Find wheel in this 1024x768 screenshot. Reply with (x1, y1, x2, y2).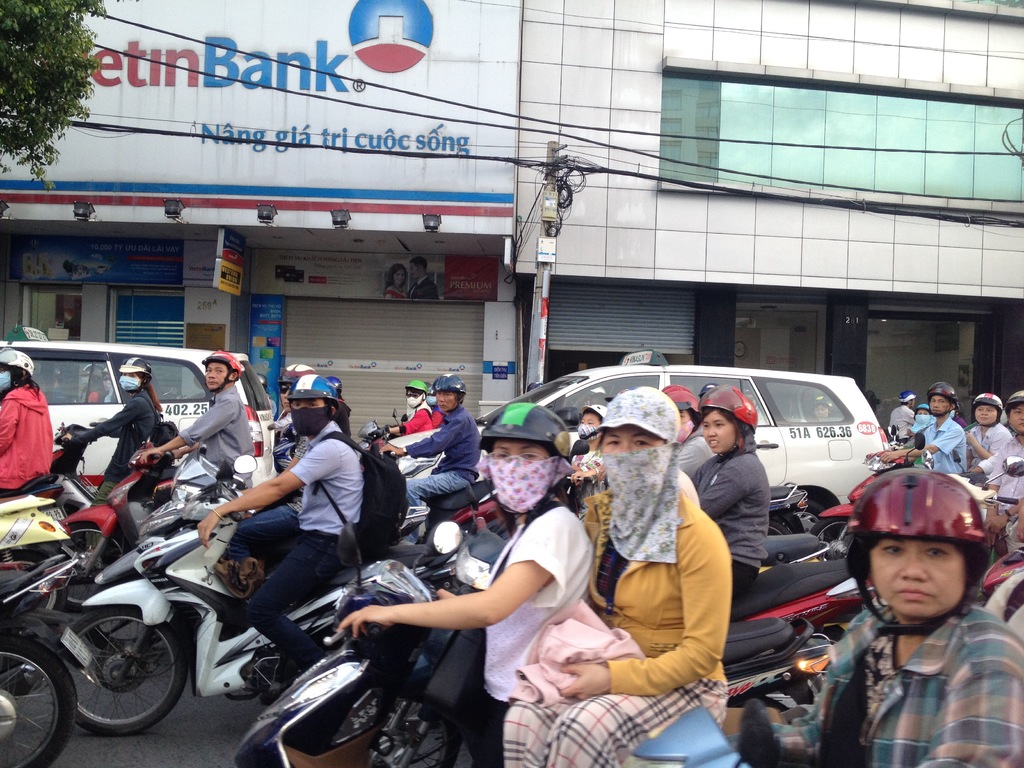
(29, 523, 134, 605).
